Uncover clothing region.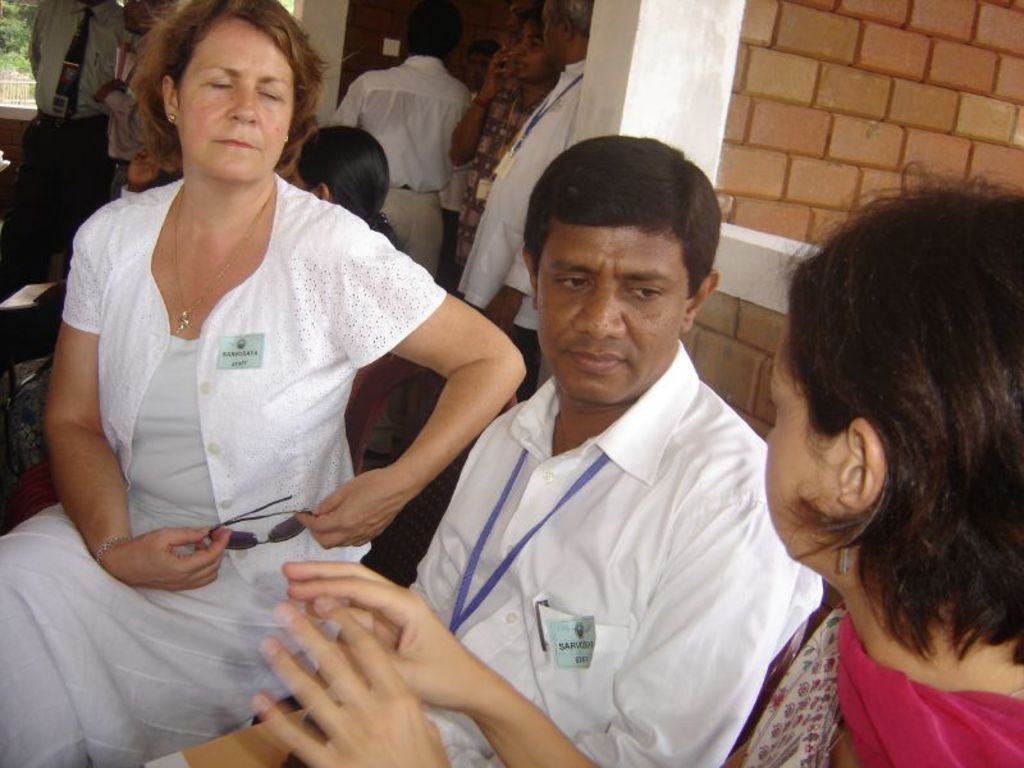
Uncovered: (740, 598, 1023, 767).
